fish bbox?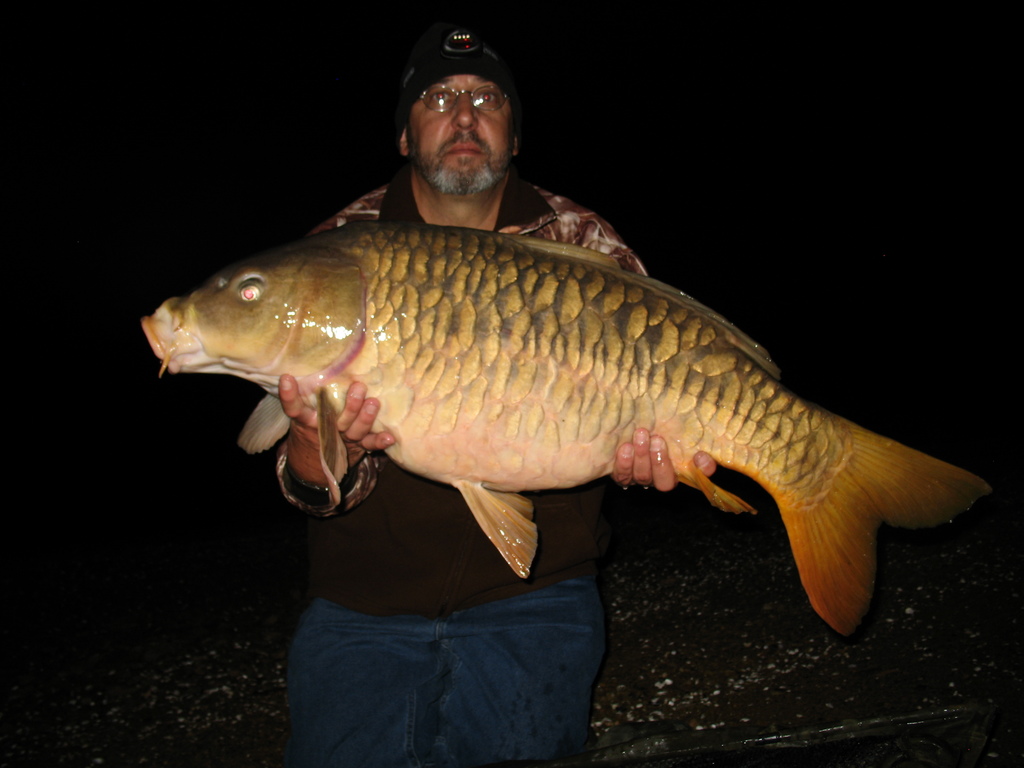
bbox=[136, 188, 987, 621]
